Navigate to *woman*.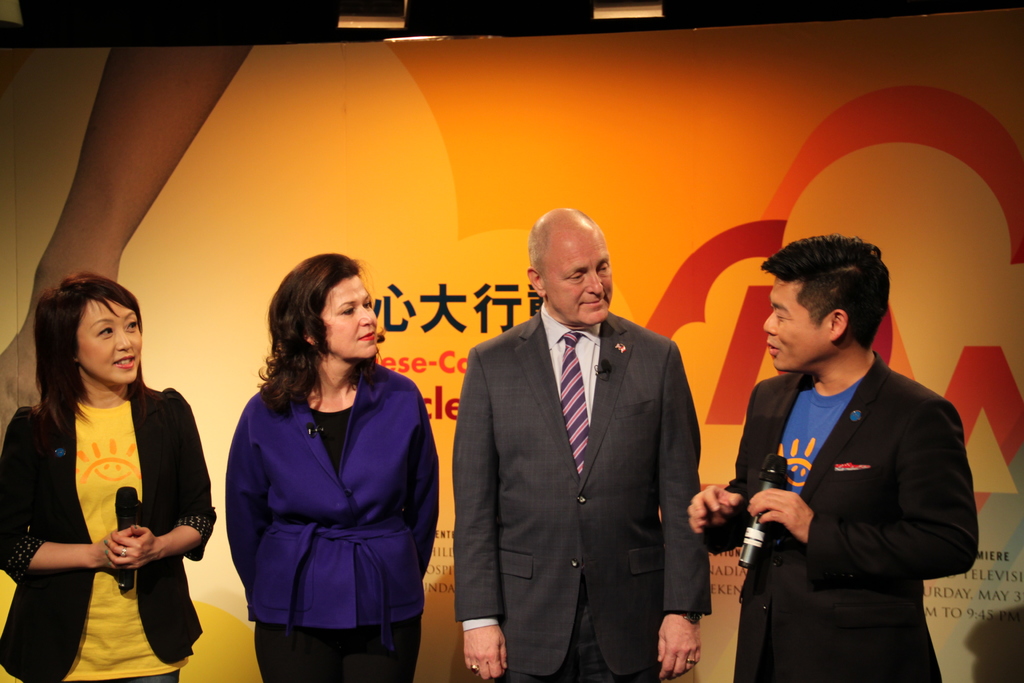
Navigation target: x1=227, y1=257, x2=438, y2=681.
